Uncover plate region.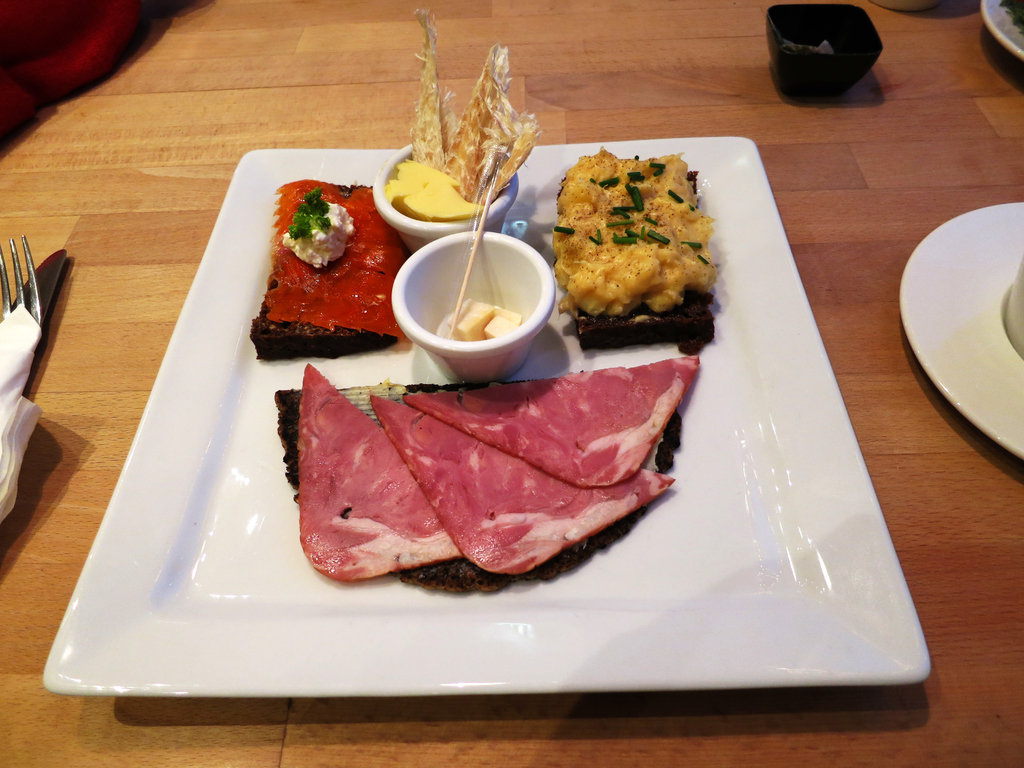
Uncovered: region(42, 135, 935, 688).
